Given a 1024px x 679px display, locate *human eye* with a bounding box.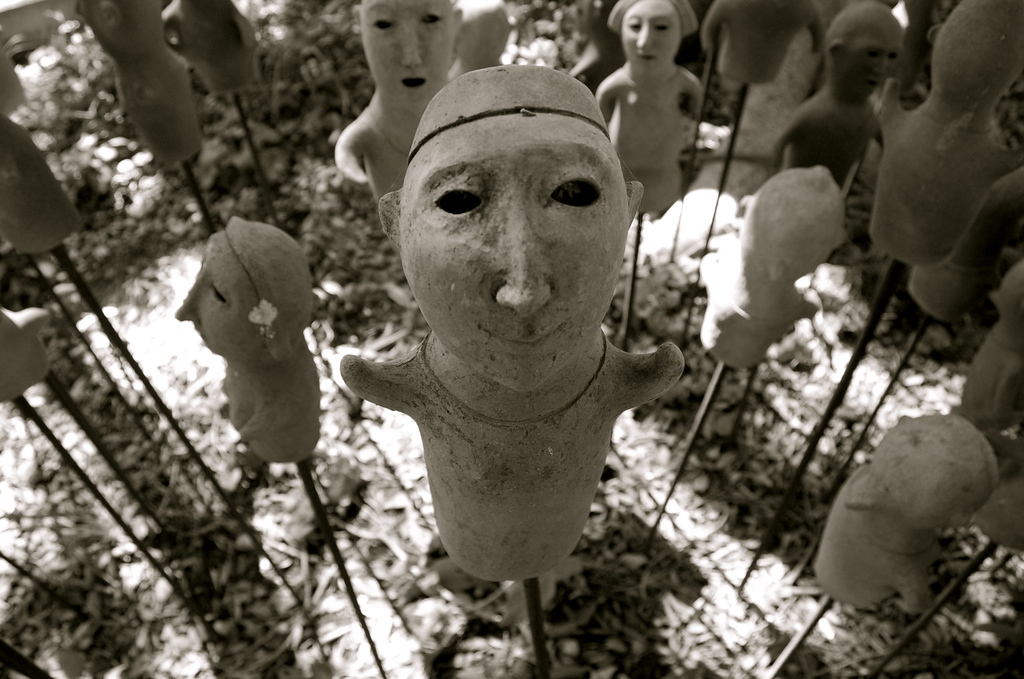
Located: [x1=867, y1=49, x2=881, y2=60].
